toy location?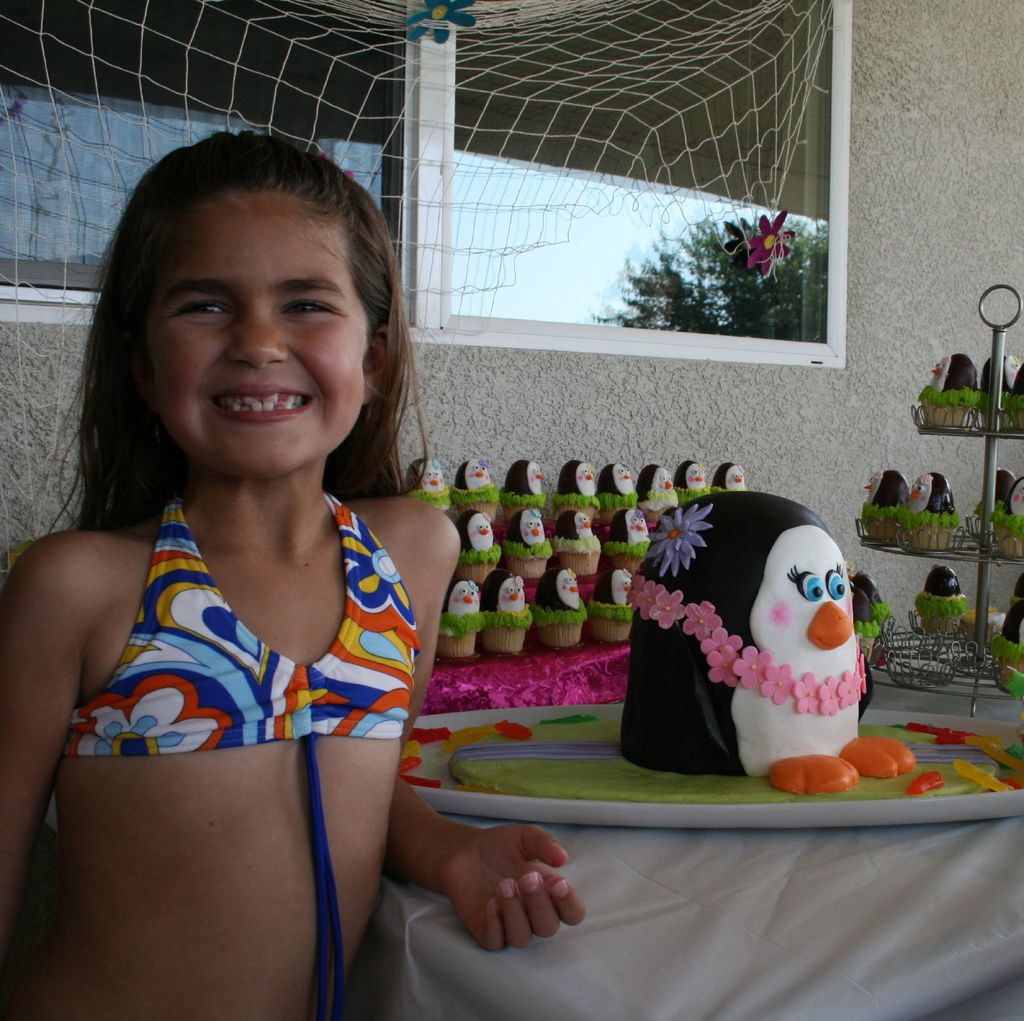
box(712, 458, 745, 493)
